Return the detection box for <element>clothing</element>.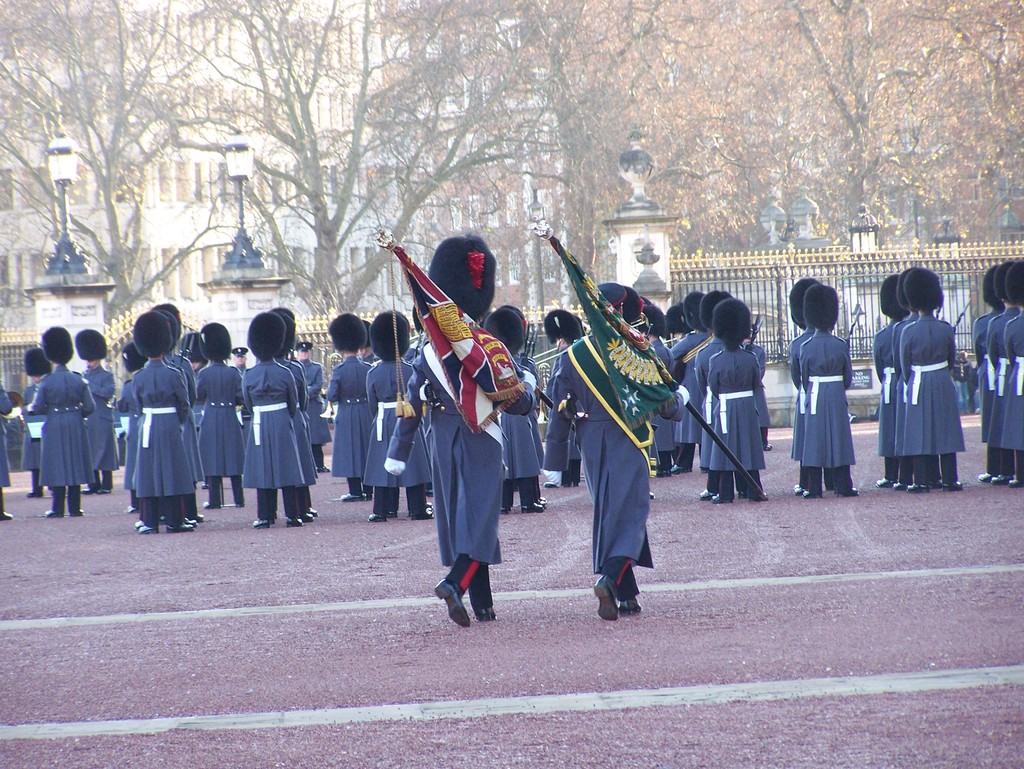
(x1=79, y1=366, x2=117, y2=491).
